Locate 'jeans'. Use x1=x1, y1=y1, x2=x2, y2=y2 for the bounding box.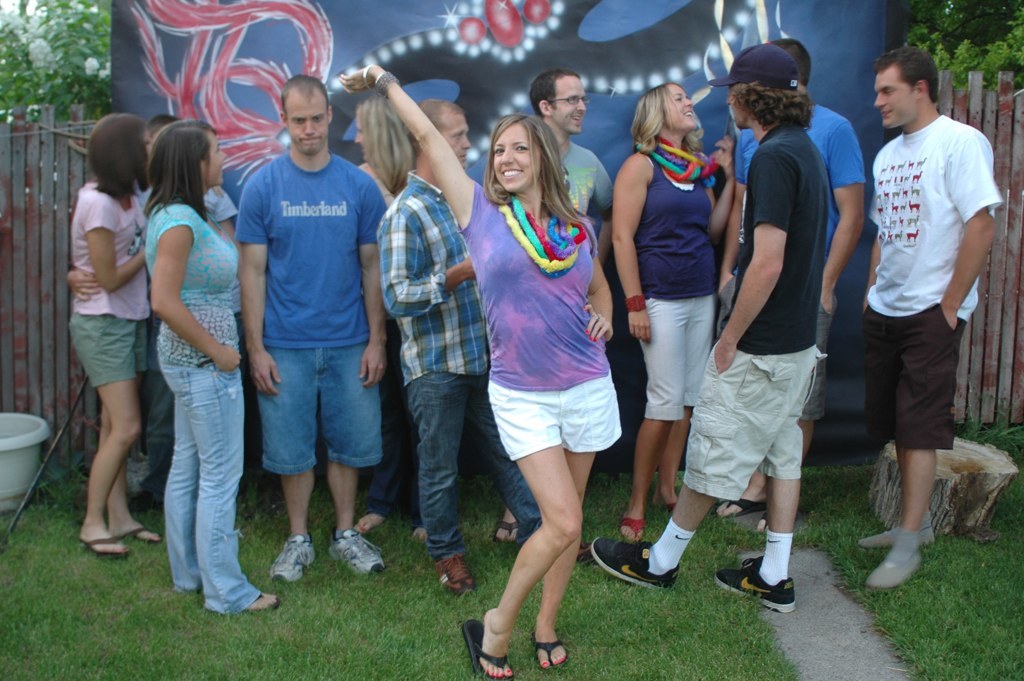
x1=672, y1=351, x2=836, y2=501.
